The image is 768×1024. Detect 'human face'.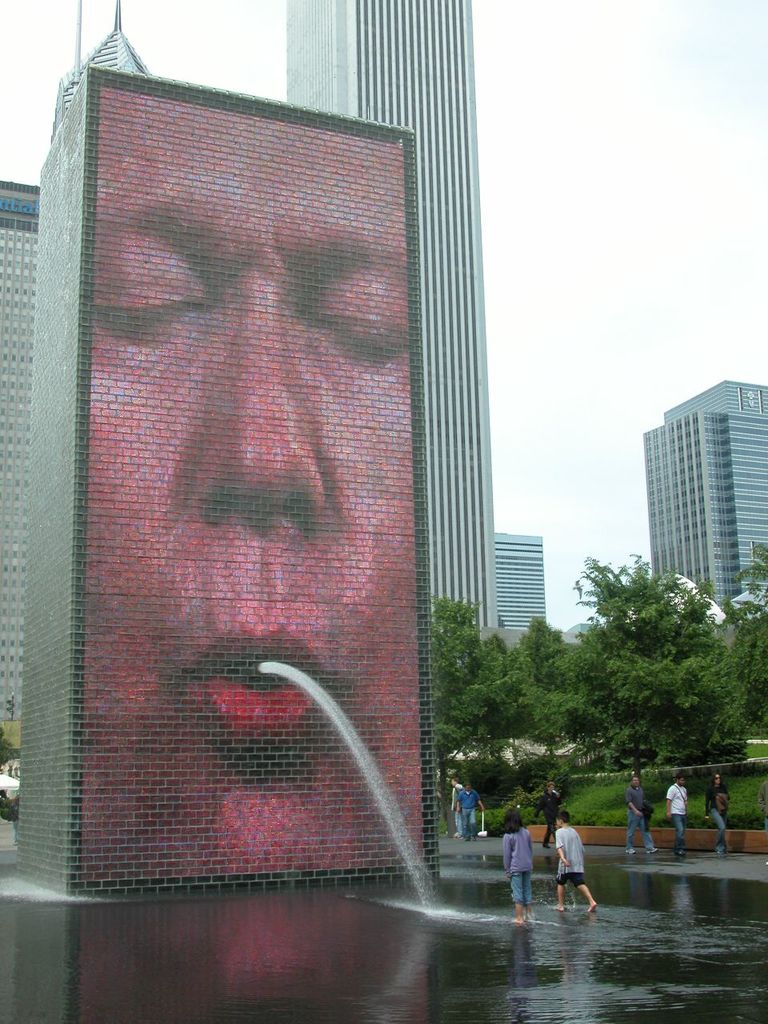
Detection: crop(545, 784, 551, 791).
